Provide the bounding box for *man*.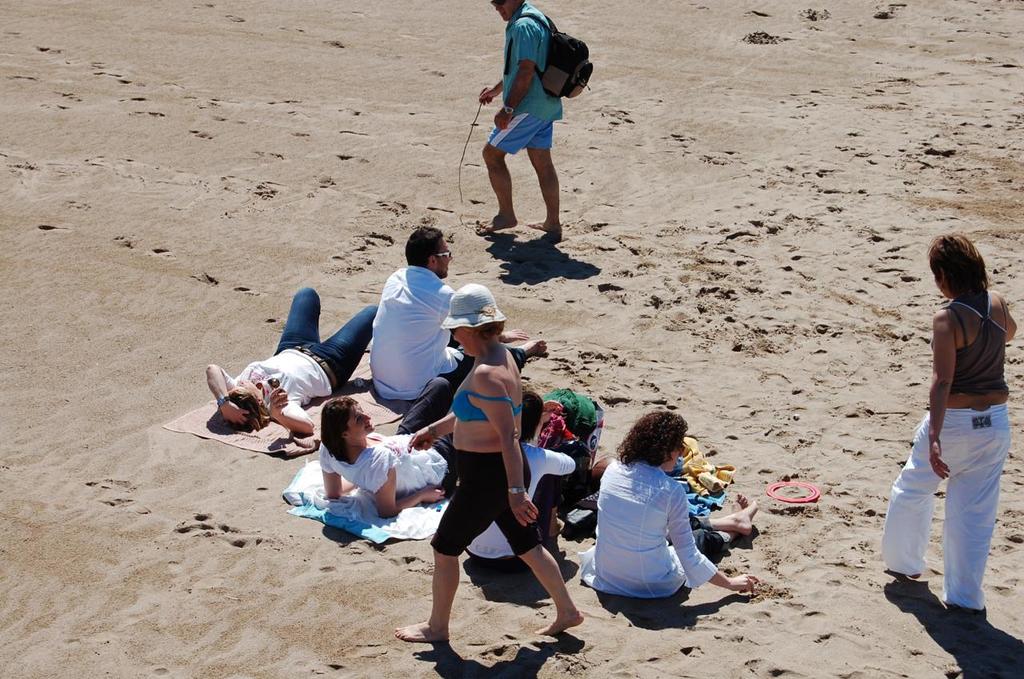
x1=369, y1=225, x2=546, y2=404.
